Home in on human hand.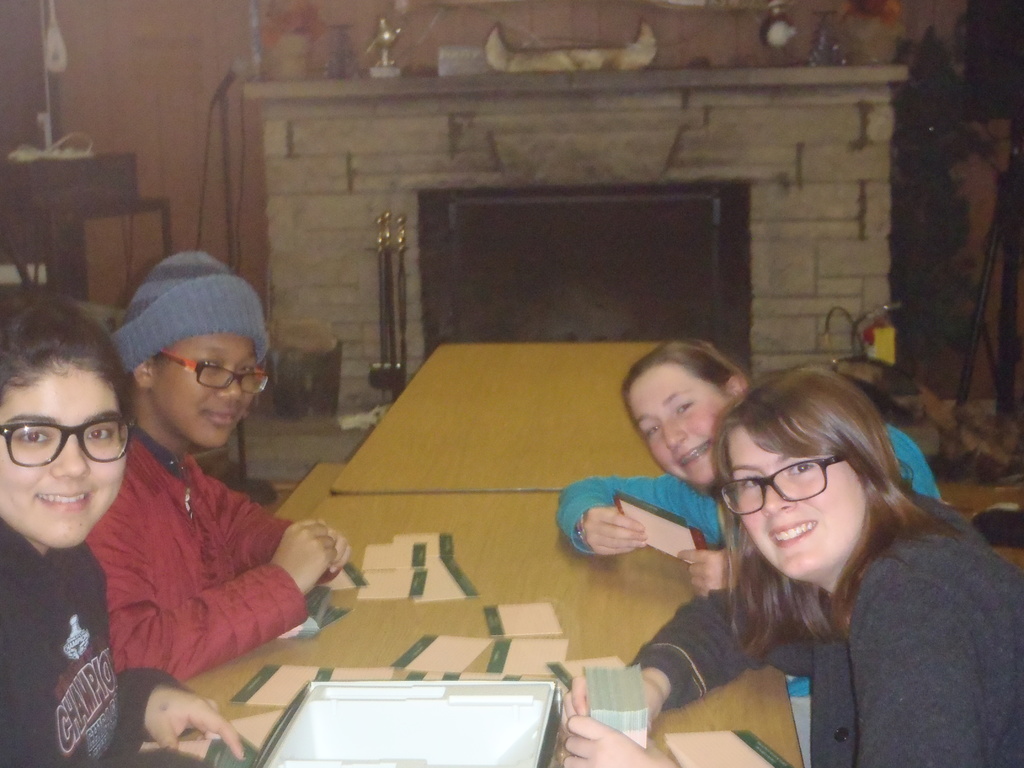
Homed in at detection(561, 715, 670, 767).
